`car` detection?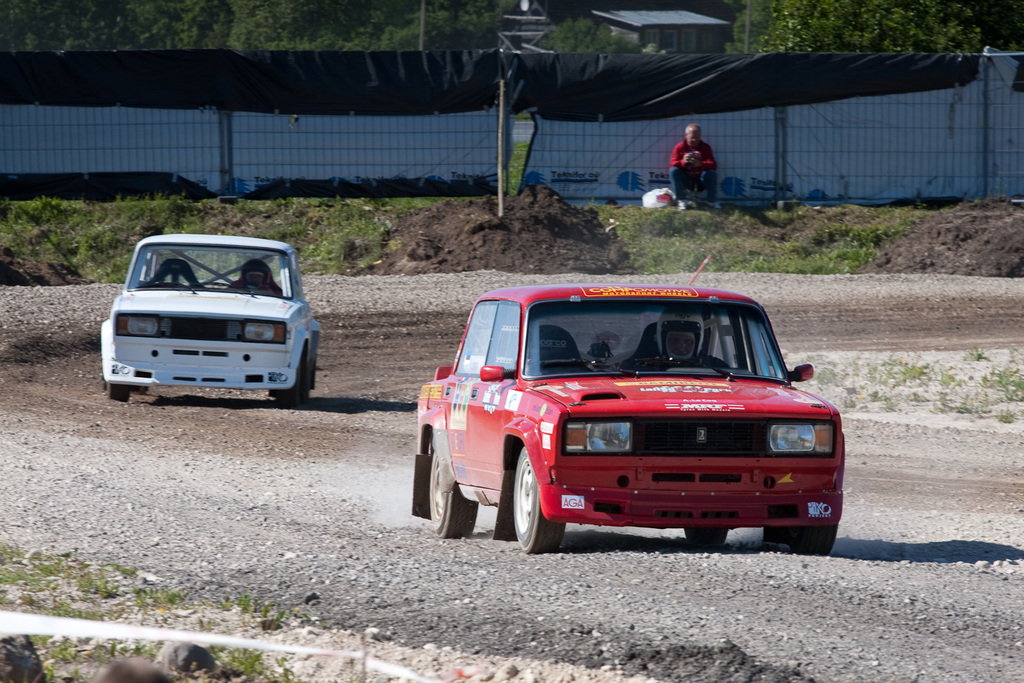
box(101, 232, 323, 405)
